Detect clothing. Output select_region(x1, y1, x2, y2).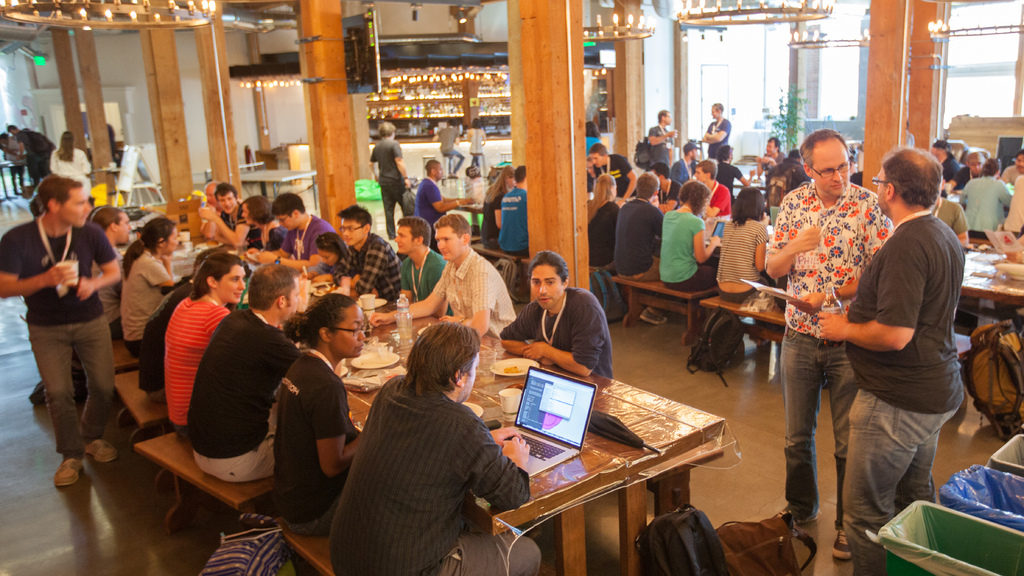
select_region(111, 245, 181, 355).
